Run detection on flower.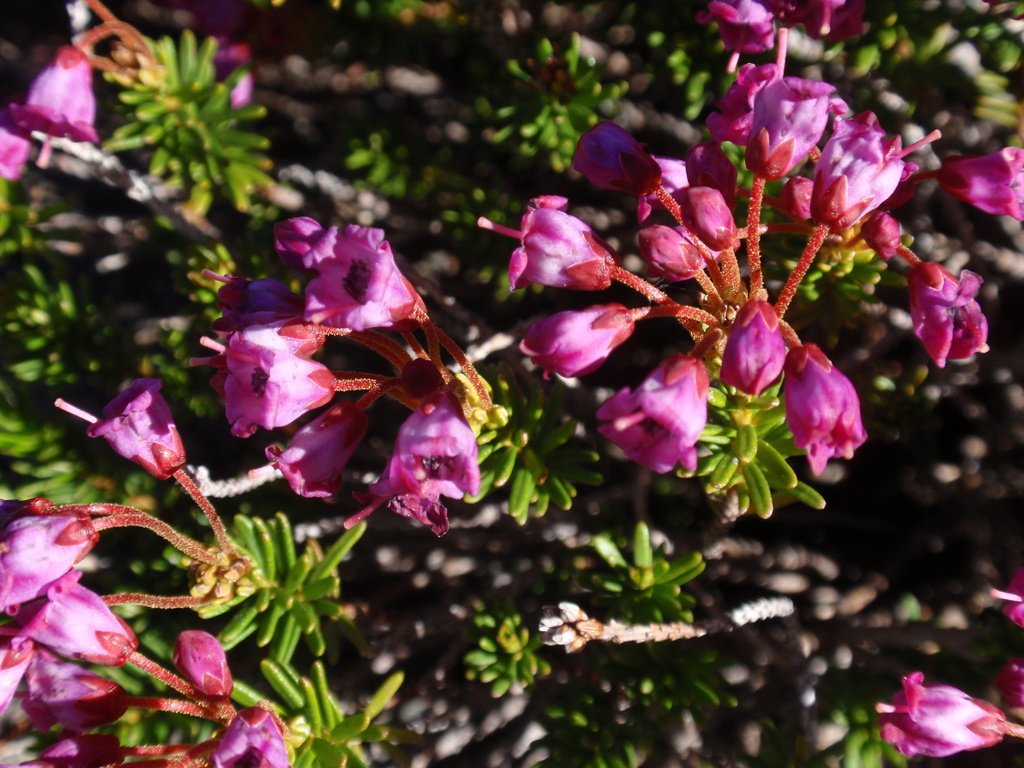
Result: Rect(595, 346, 716, 481).
